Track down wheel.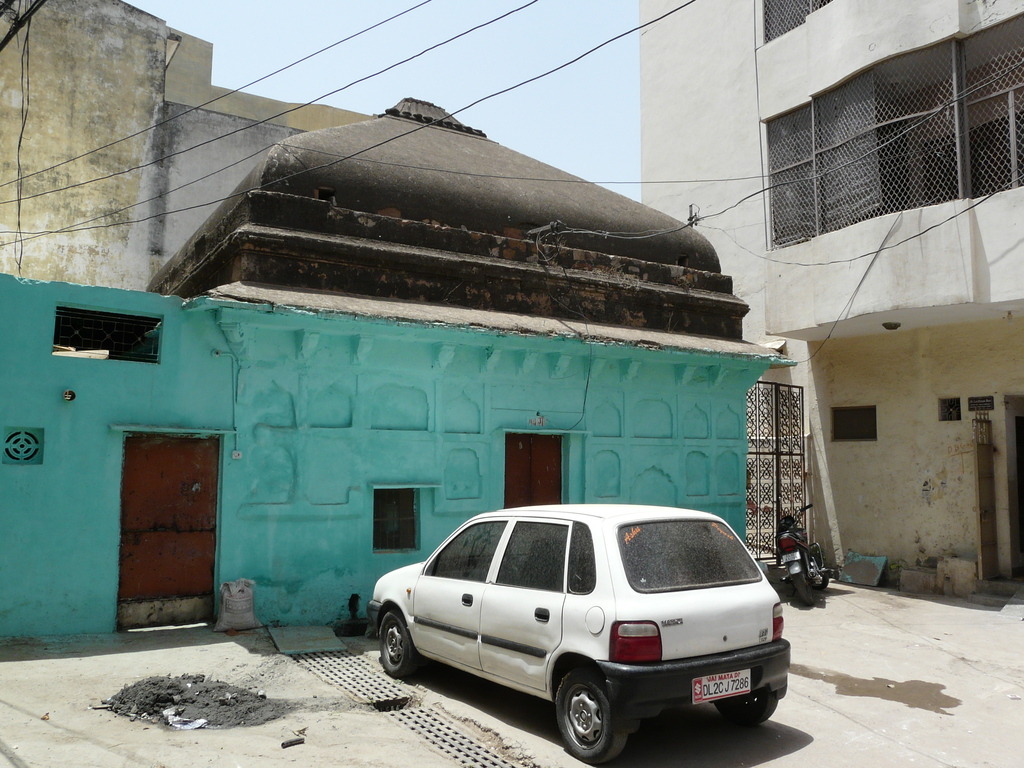
Tracked to (796, 574, 826, 606).
